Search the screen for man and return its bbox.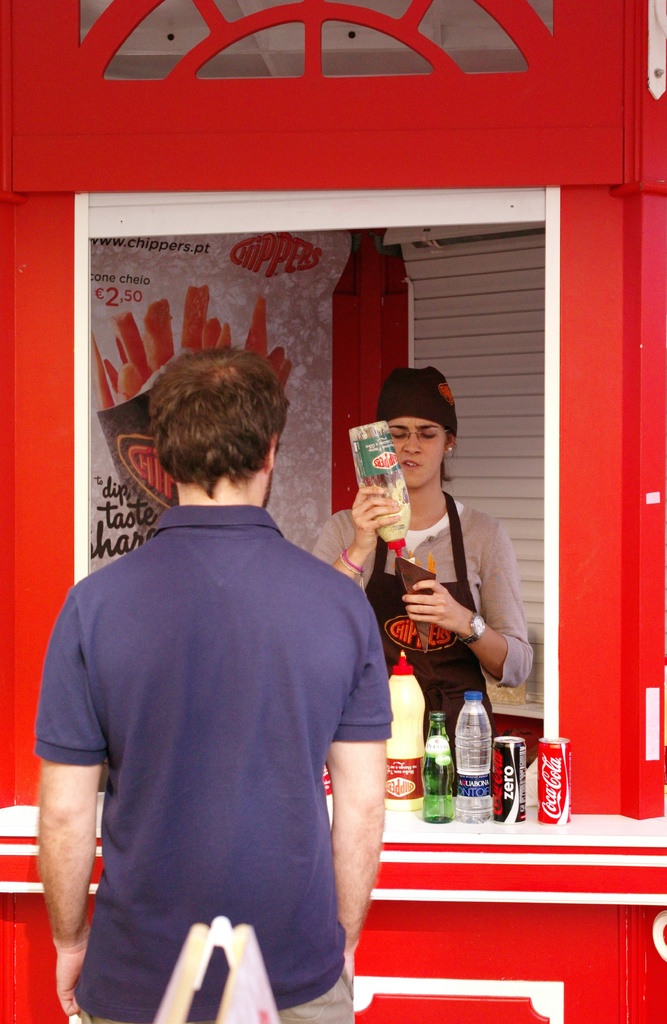
Found: (24, 342, 376, 1023).
